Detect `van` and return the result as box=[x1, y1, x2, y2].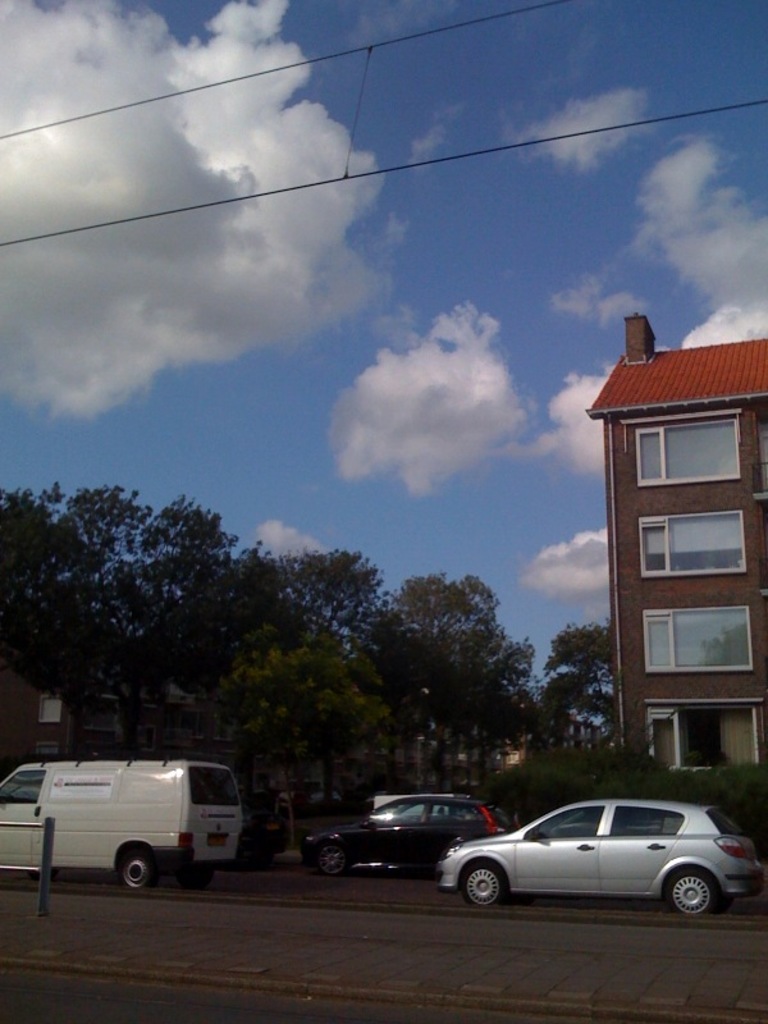
box=[0, 751, 248, 892].
